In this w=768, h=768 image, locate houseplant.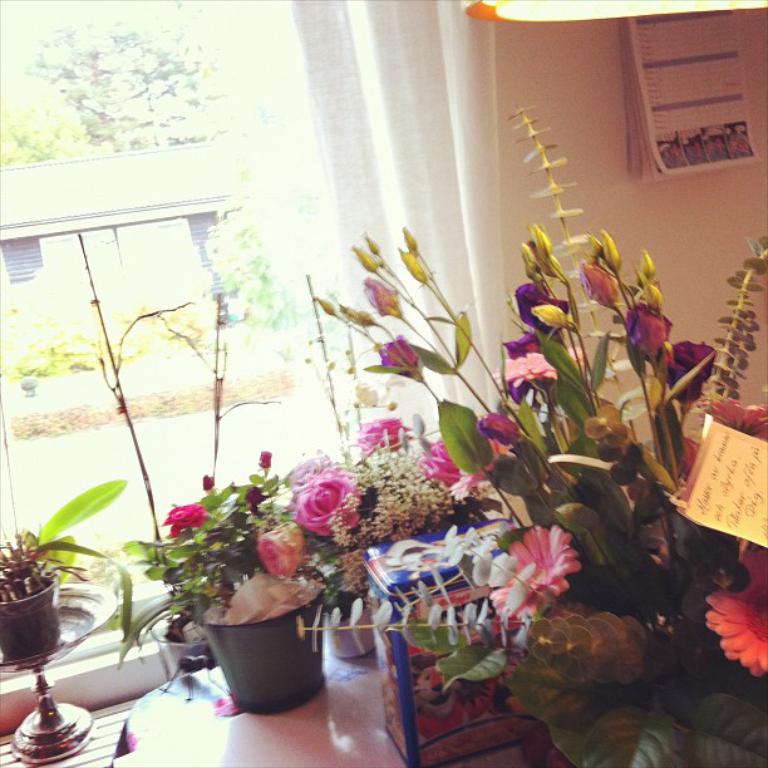
Bounding box: bbox=(280, 412, 473, 653).
